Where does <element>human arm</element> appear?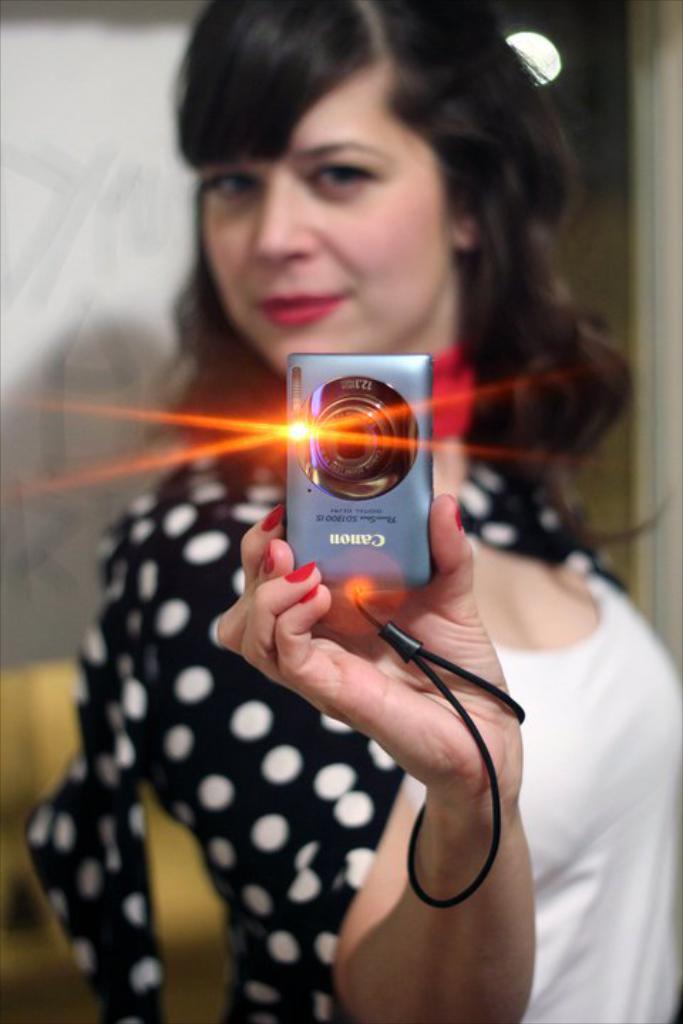
Appears at box(100, 506, 535, 1023).
